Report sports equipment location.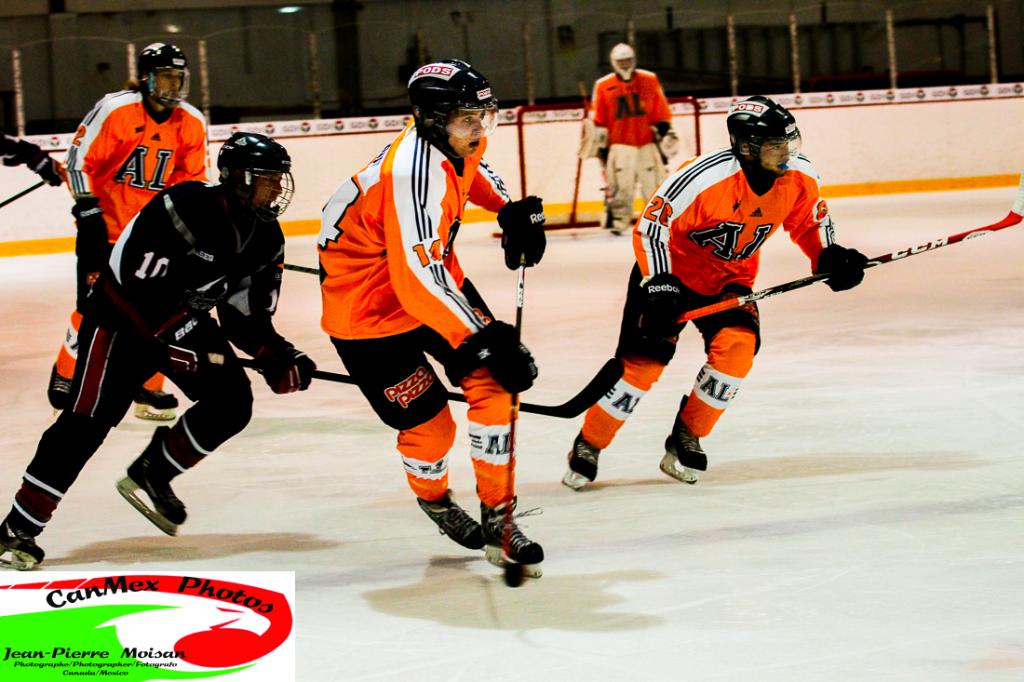
Report: Rect(47, 360, 73, 420).
